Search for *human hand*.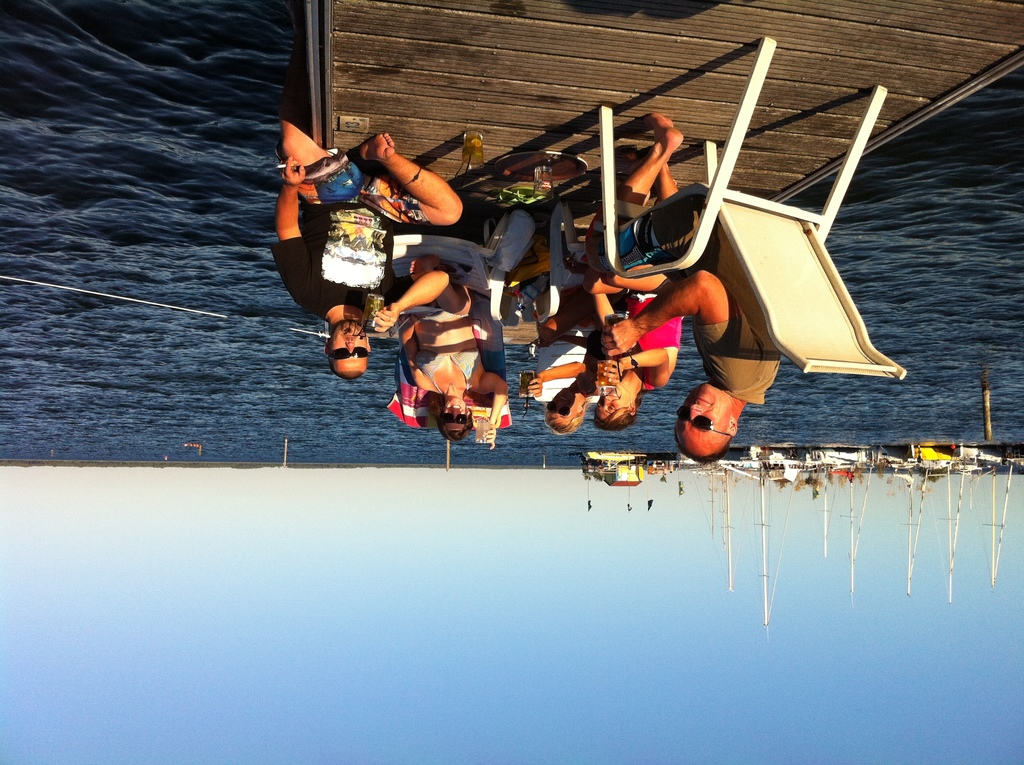
Found at bbox=[481, 423, 498, 453].
